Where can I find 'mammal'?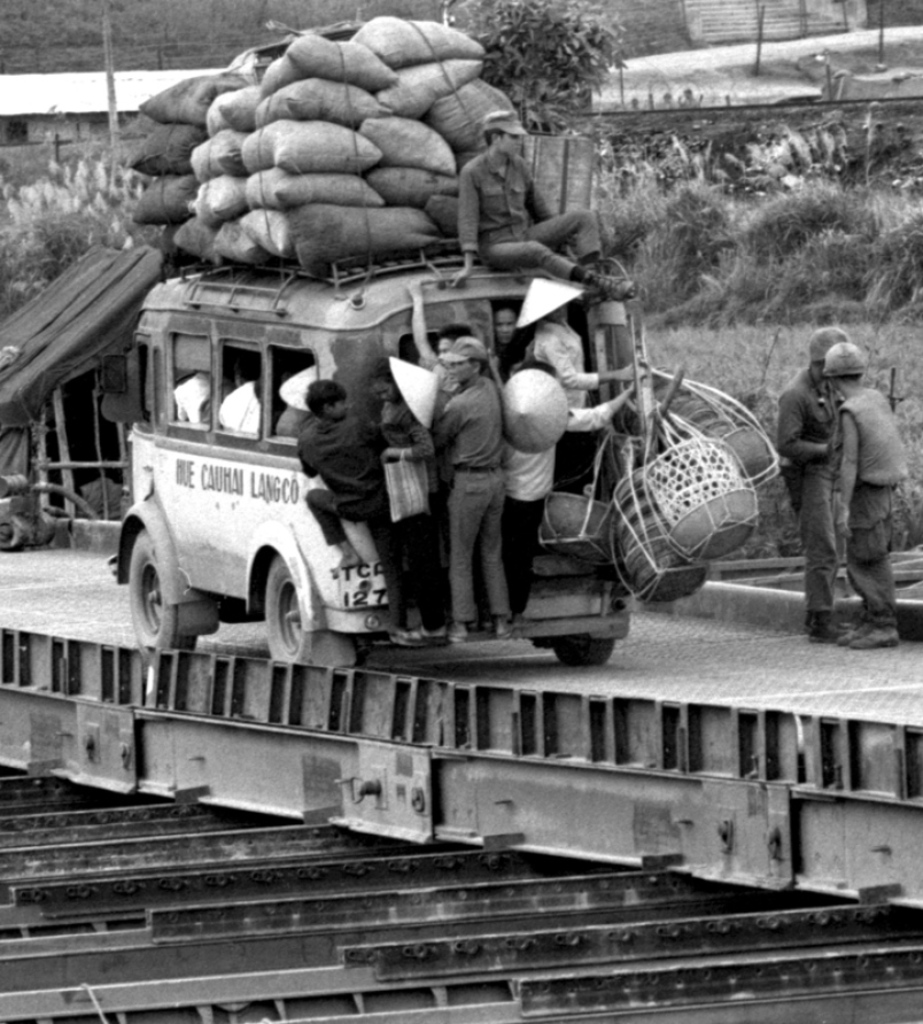
You can find it at BBox(511, 271, 633, 484).
